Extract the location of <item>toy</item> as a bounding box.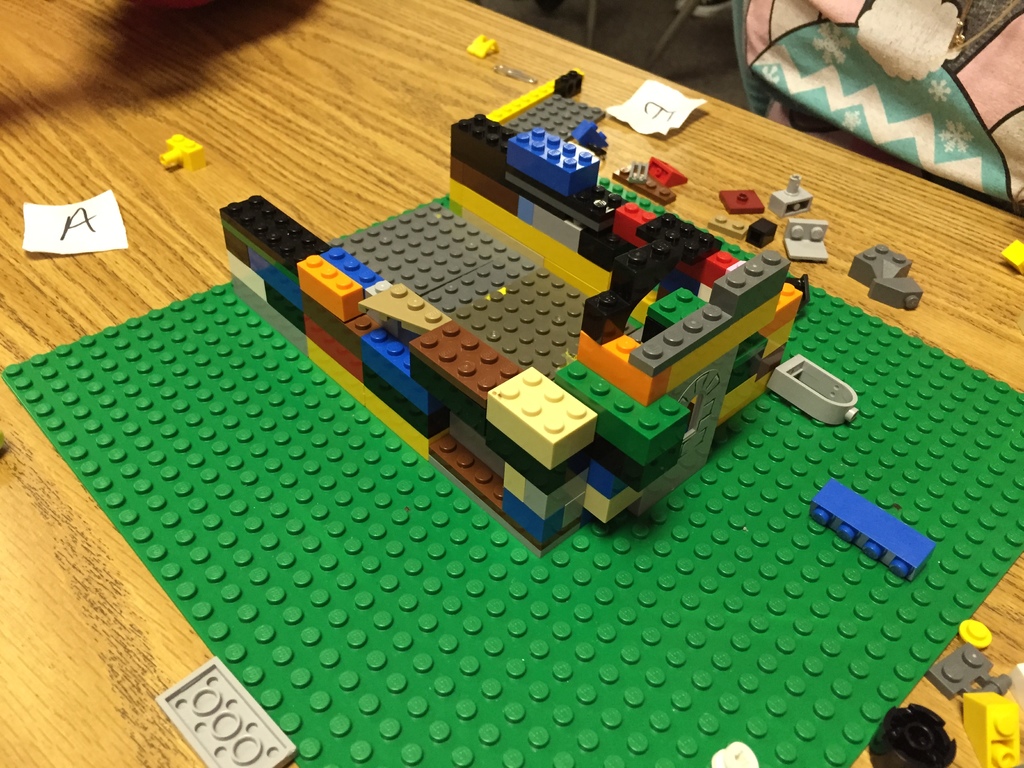
629, 161, 648, 183.
